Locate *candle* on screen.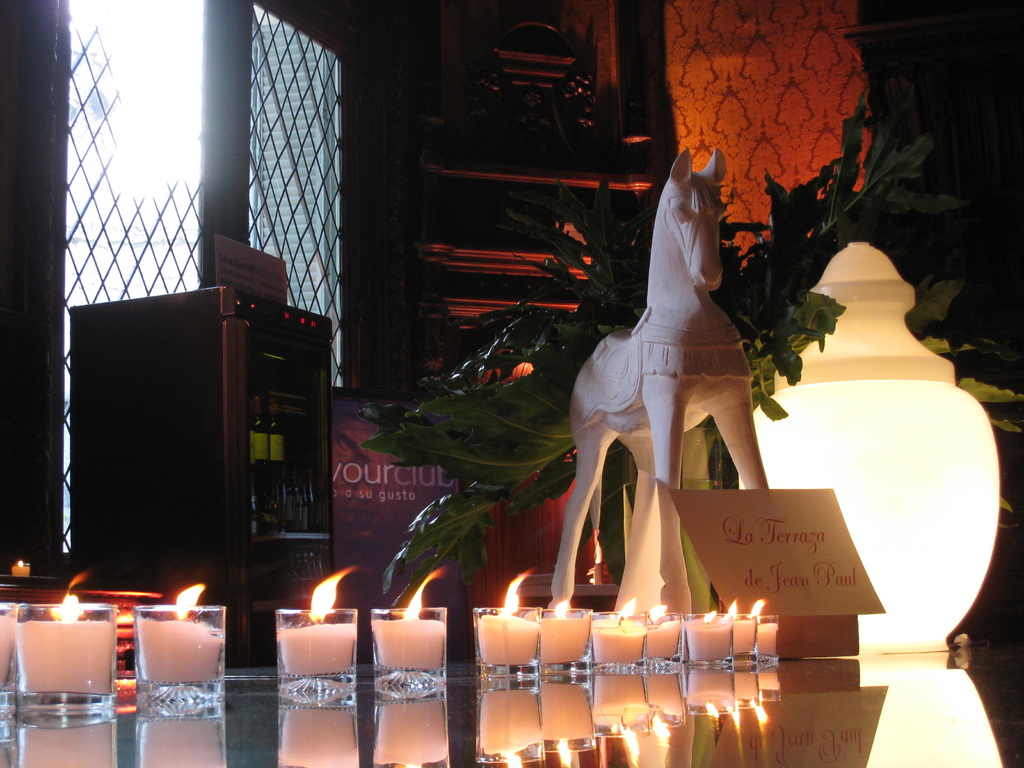
On screen at locate(17, 570, 120, 725).
